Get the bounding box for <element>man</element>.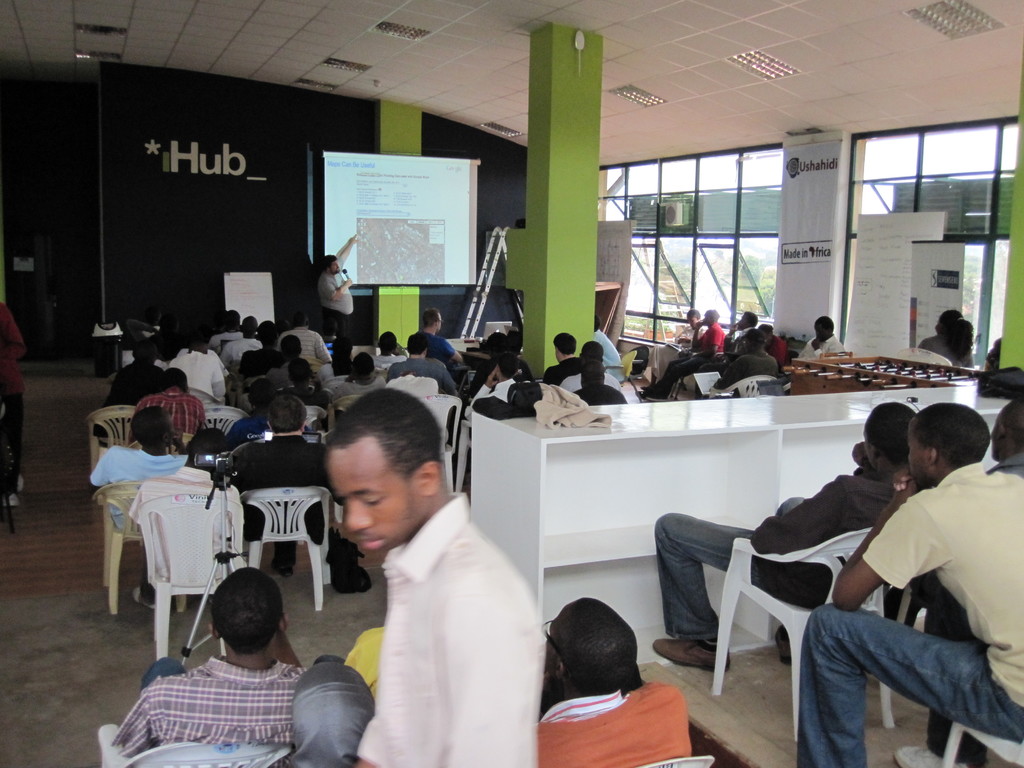
x1=707, y1=323, x2=792, y2=392.
